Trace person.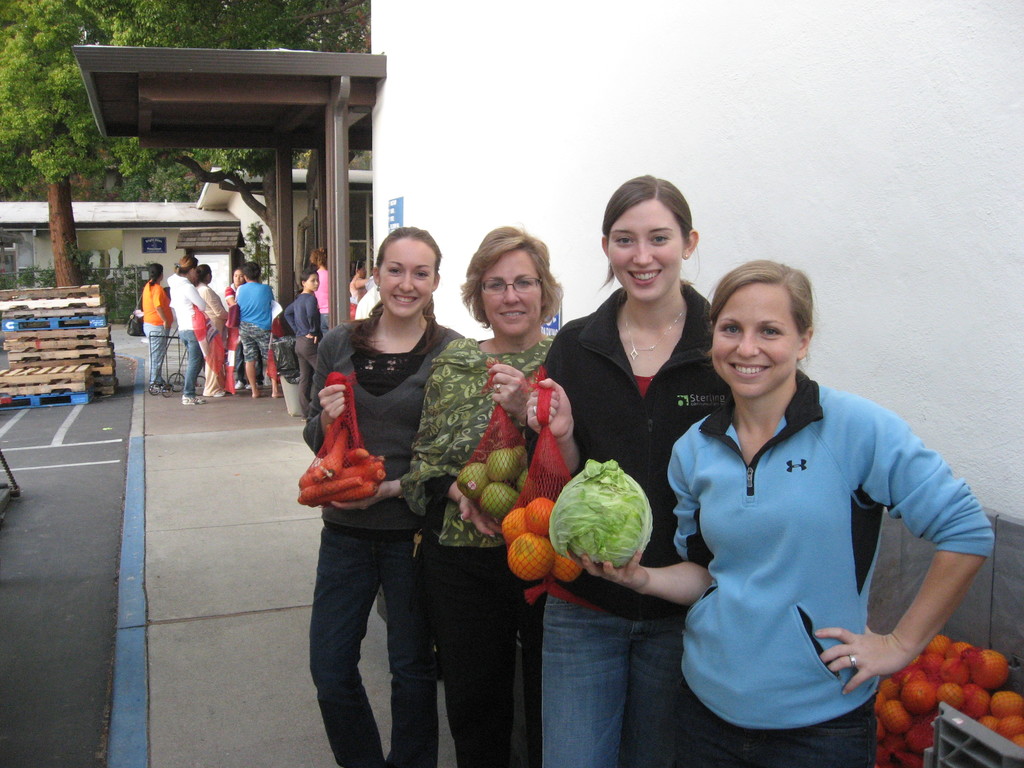
Traced to select_region(218, 267, 241, 376).
